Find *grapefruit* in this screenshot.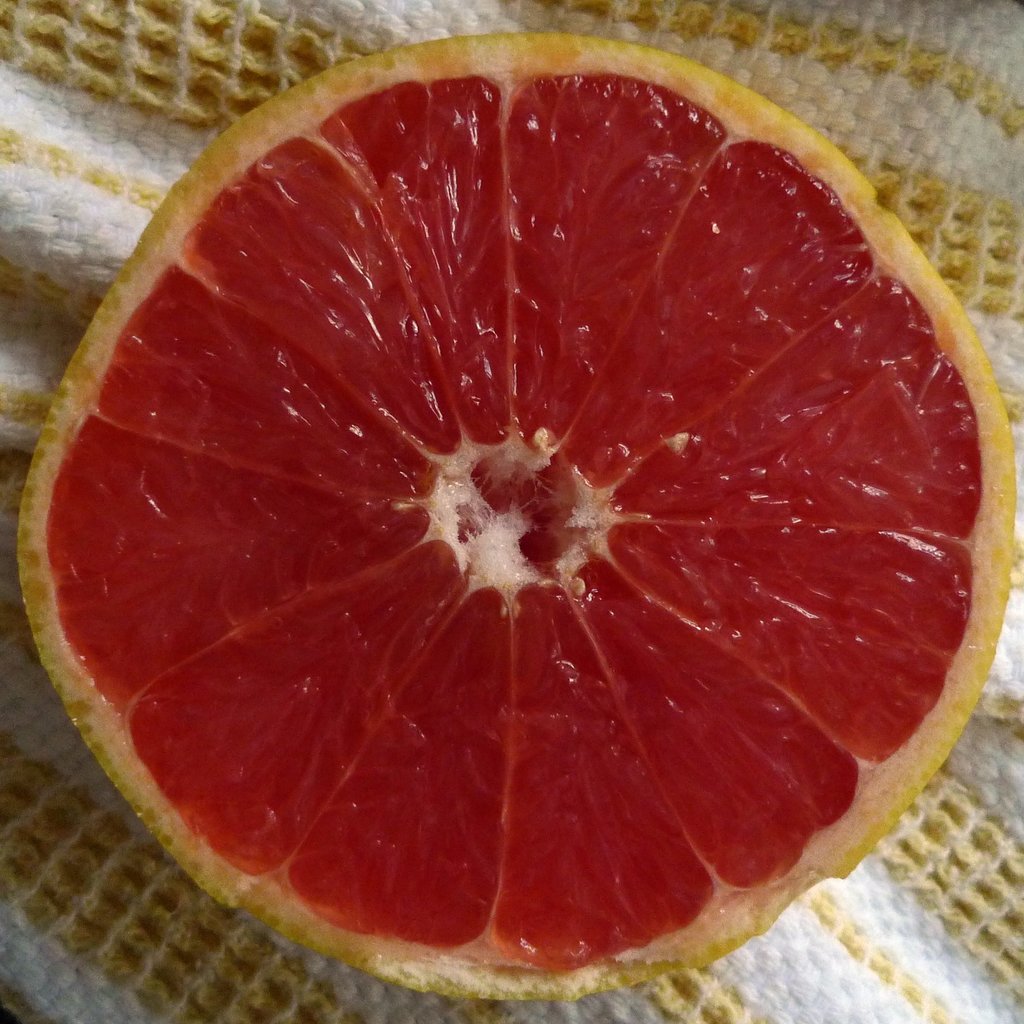
The bounding box for *grapefruit* is select_region(17, 31, 1014, 1002).
